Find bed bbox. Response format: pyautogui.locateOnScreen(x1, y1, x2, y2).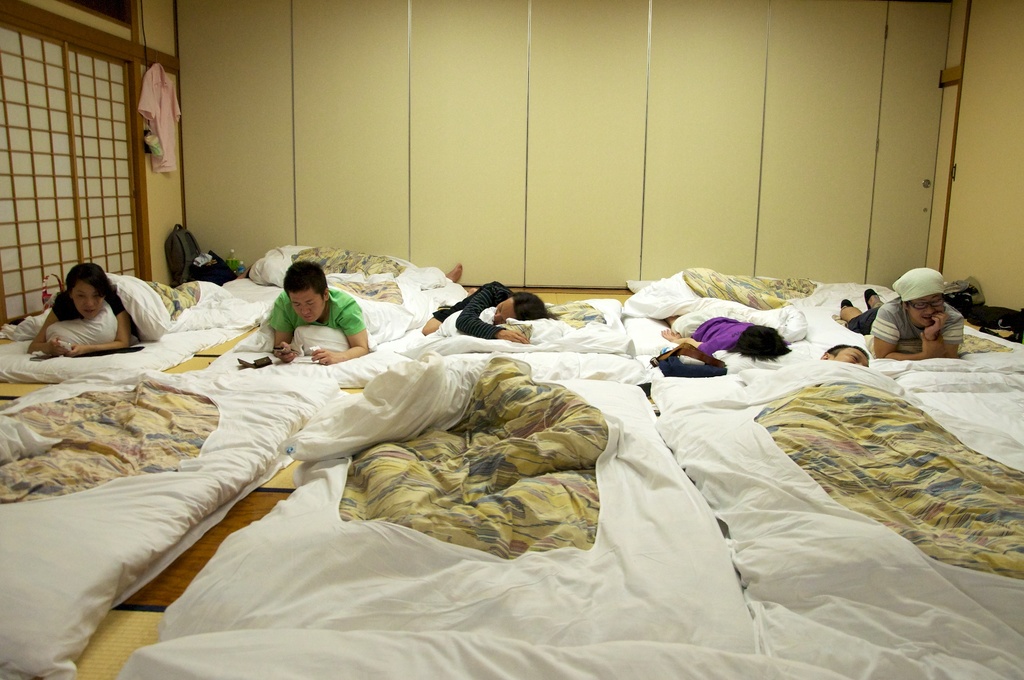
pyautogui.locateOnScreen(197, 294, 460, 388).
